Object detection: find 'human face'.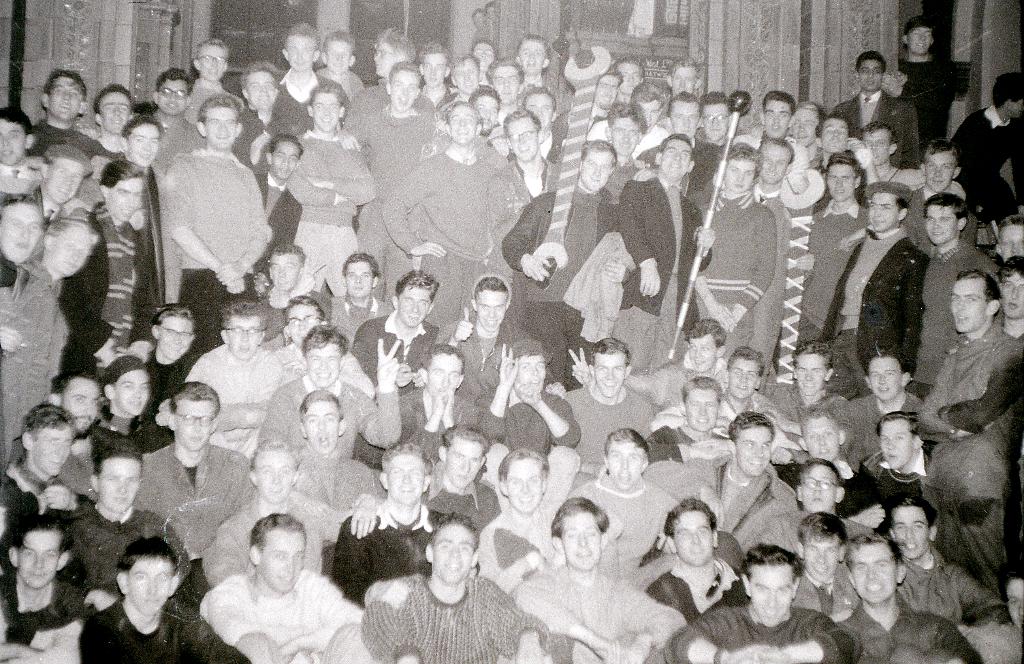
{"left": 429, "top": 352, "right": 461, "bottom": 396}.
